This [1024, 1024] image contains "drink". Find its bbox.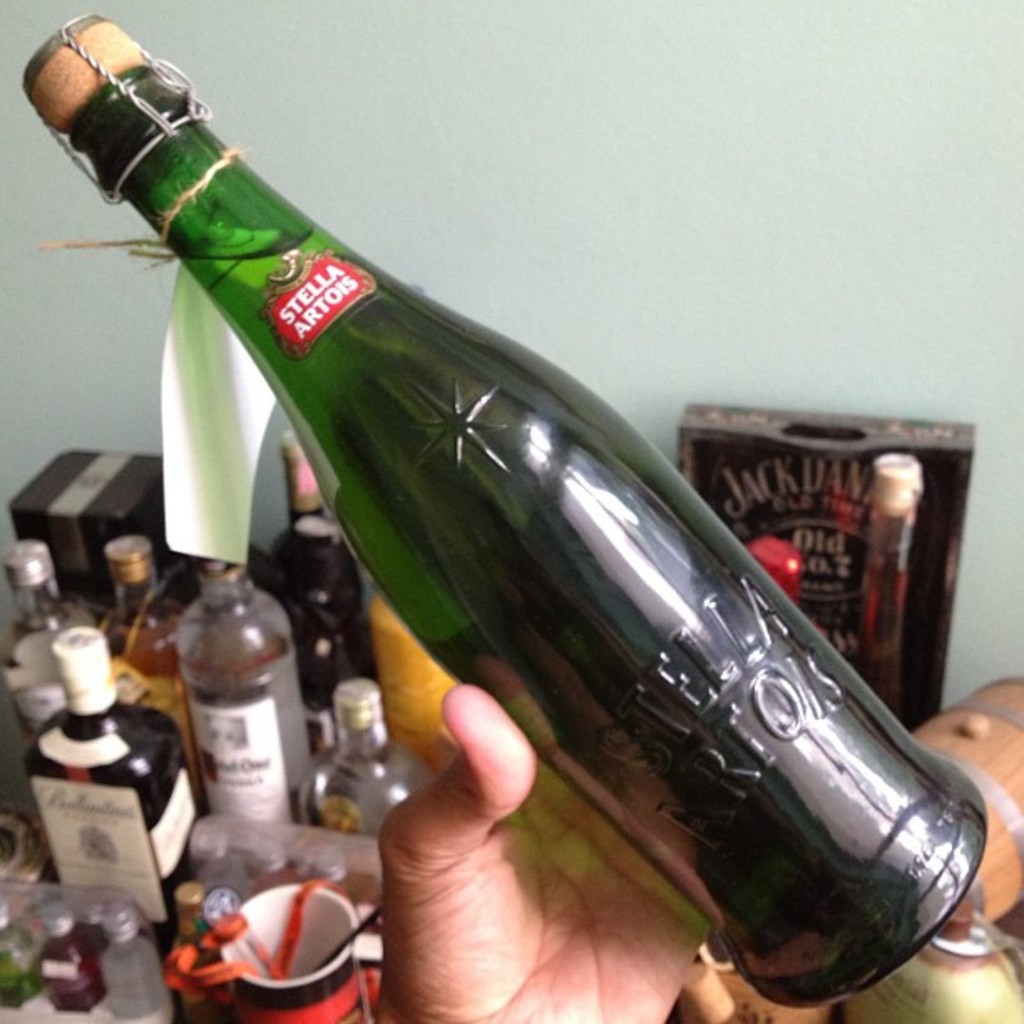
Rect(273, 432, 378, 718).
